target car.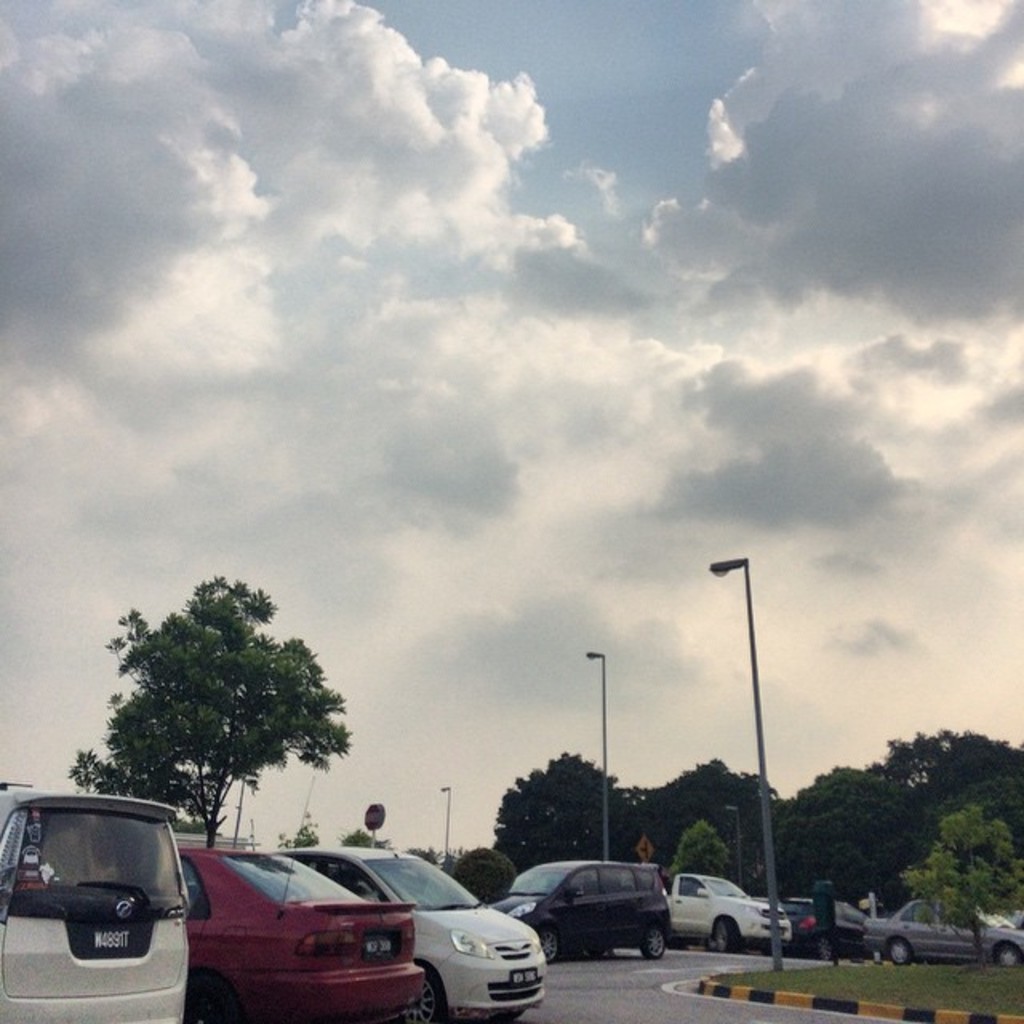
Target region: rect(158, 835, 430, 1022).
